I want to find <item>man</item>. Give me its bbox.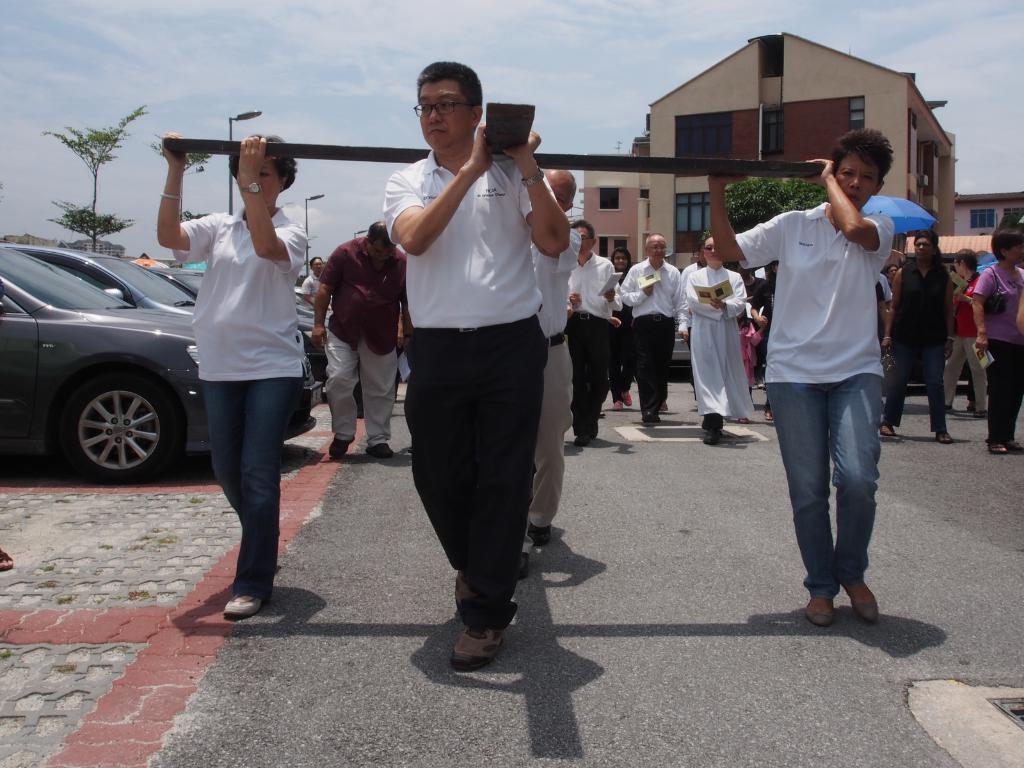
378/58/573/678.
